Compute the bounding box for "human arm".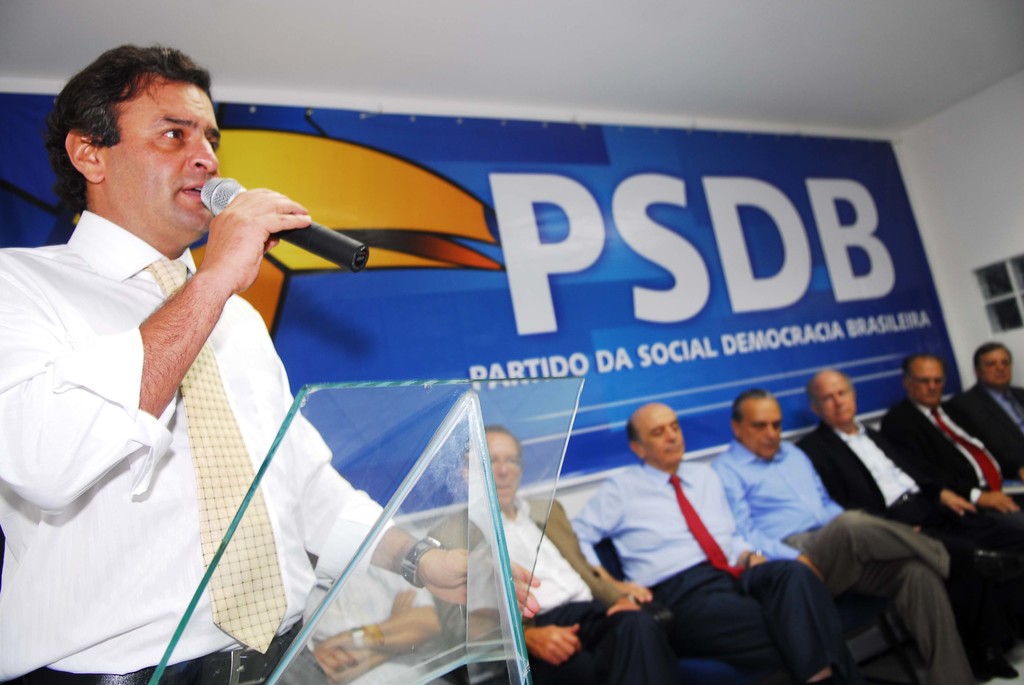
<bbox>557, 515, 614, 618</bbox>.
